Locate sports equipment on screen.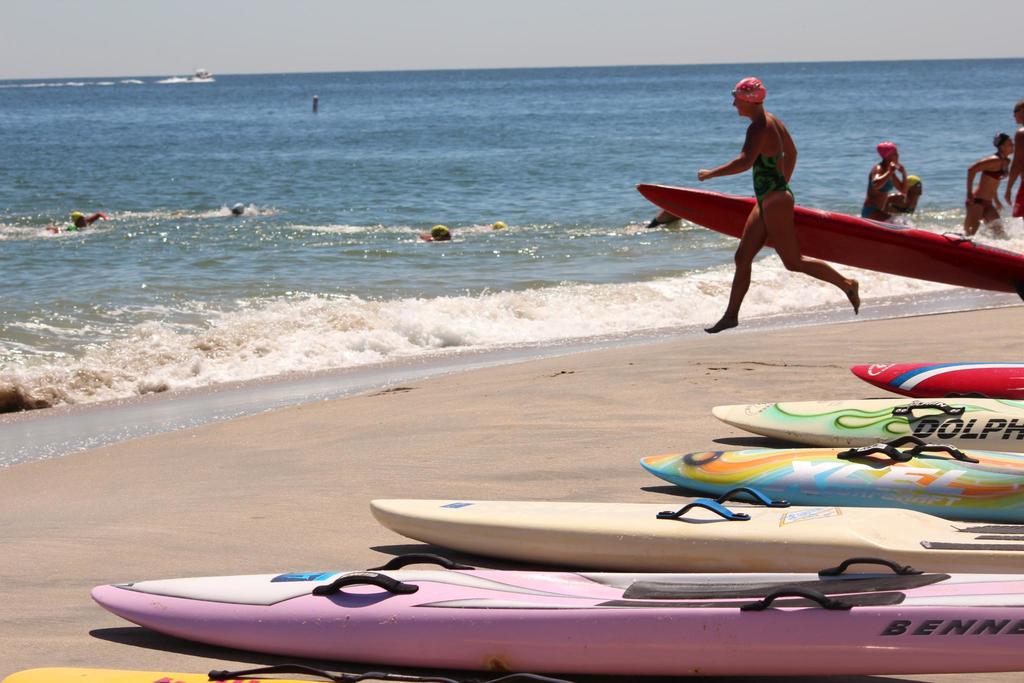
On screen at [x1=1, y1=662, x2=570, y2=682].
